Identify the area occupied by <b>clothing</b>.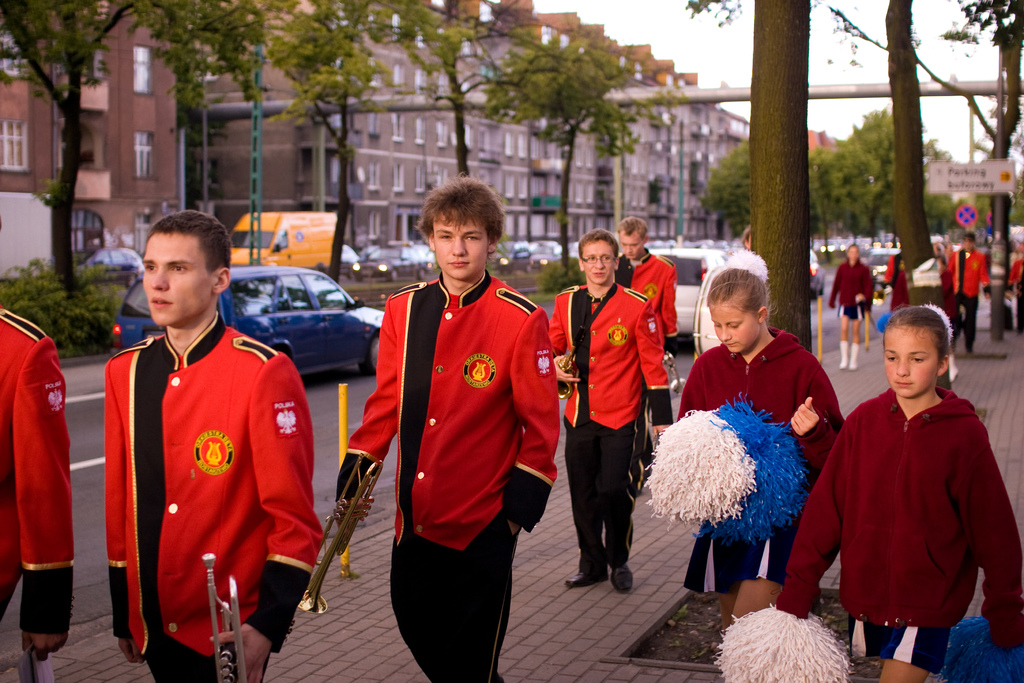
Area: <box>881,255,903,320</box>.
